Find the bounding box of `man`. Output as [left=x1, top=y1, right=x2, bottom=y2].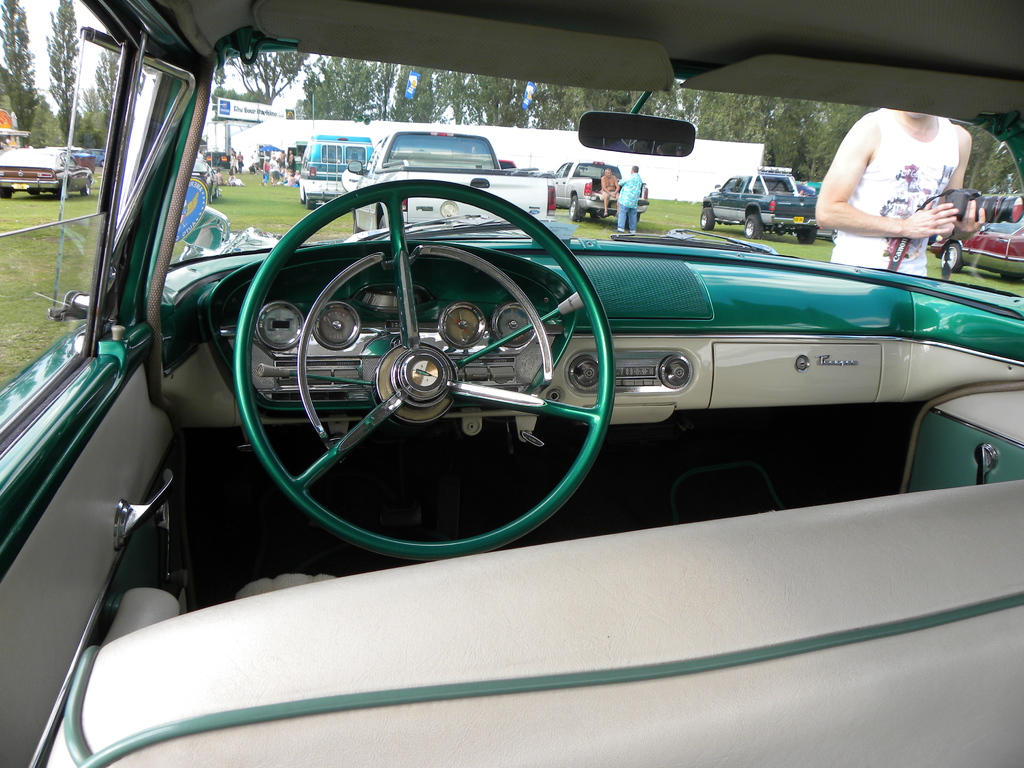
[left=813, top=110, right=986, bottom=276].
